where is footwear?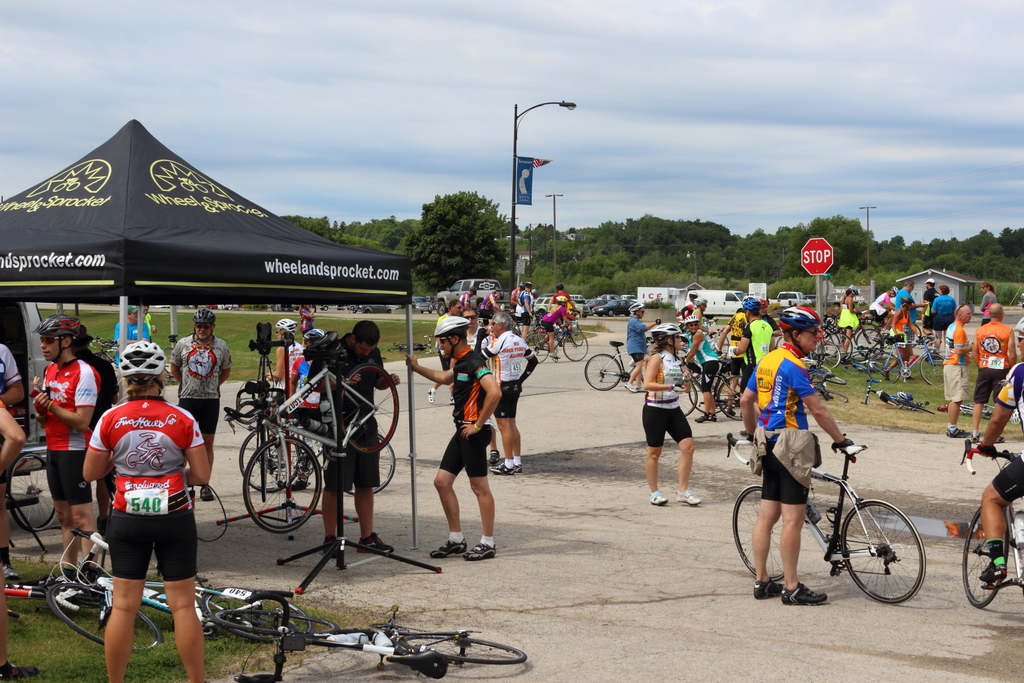
detection(486, 447, 500, 463).
